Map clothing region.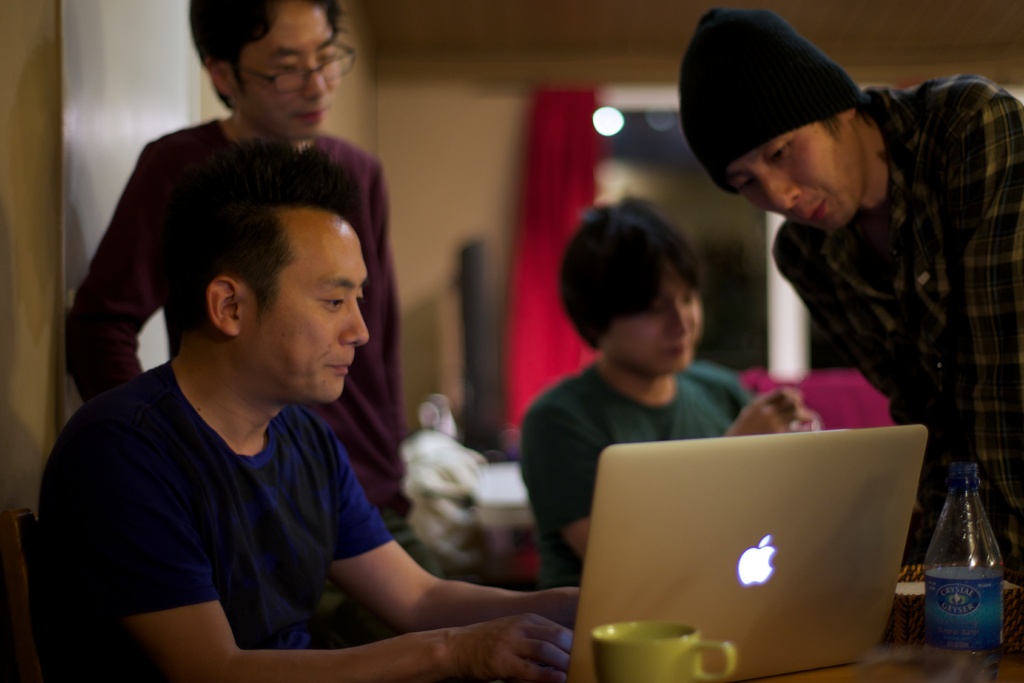
Mapped to Rect(769, 74, 1023, 586).
